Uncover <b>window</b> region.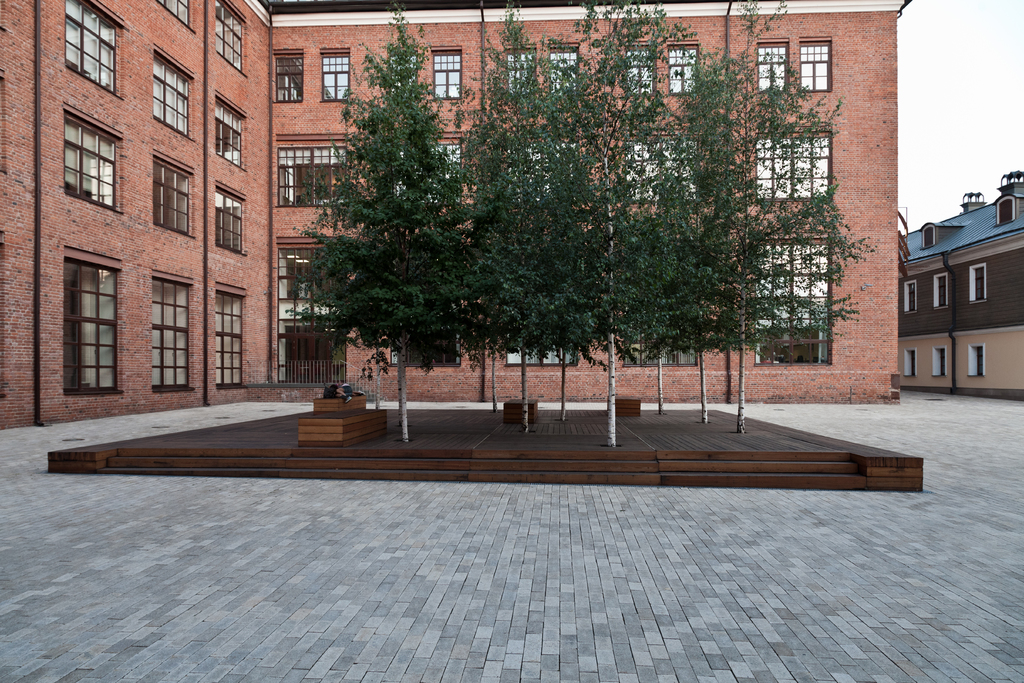
Uncovered: rect(63, 242, 124, 399).
